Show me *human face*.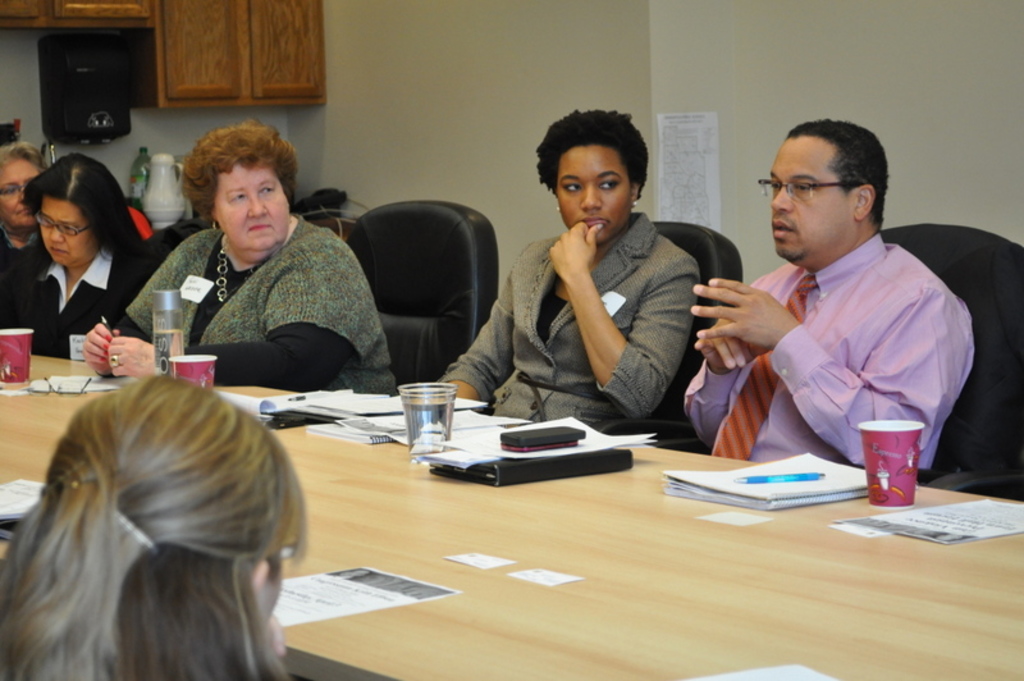
*human face* is here: locate(41, 195, 96, 266).
